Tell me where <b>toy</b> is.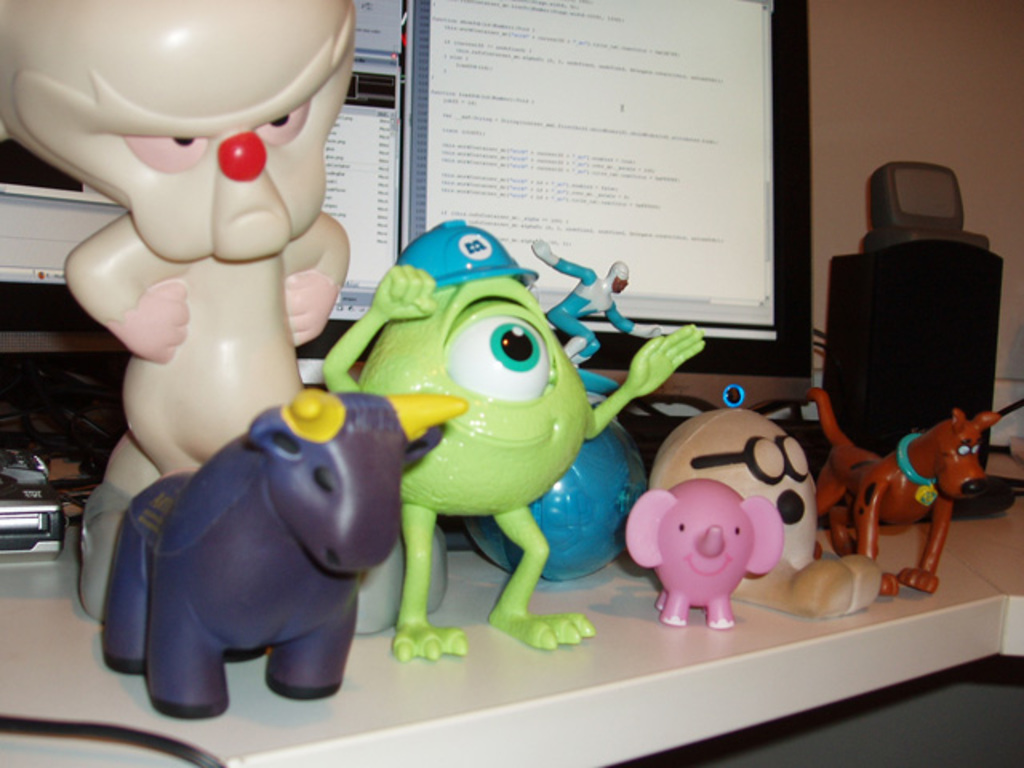
<b>toy</b> is at left=99, top=382, right=462, bottom=722.
